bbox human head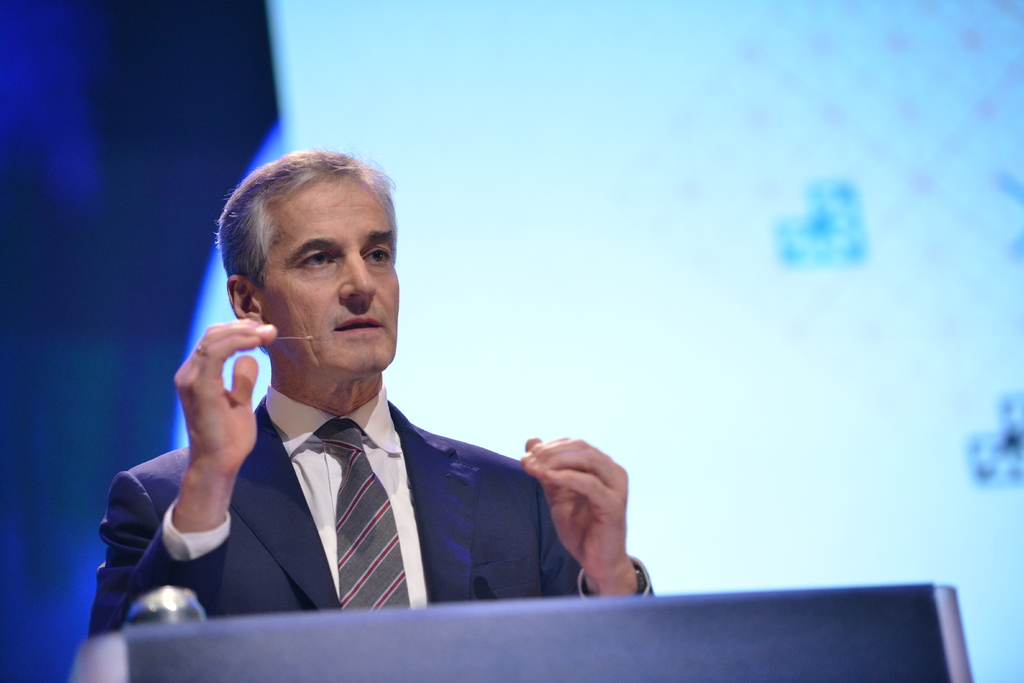
box(211, 140, 422, 404)
